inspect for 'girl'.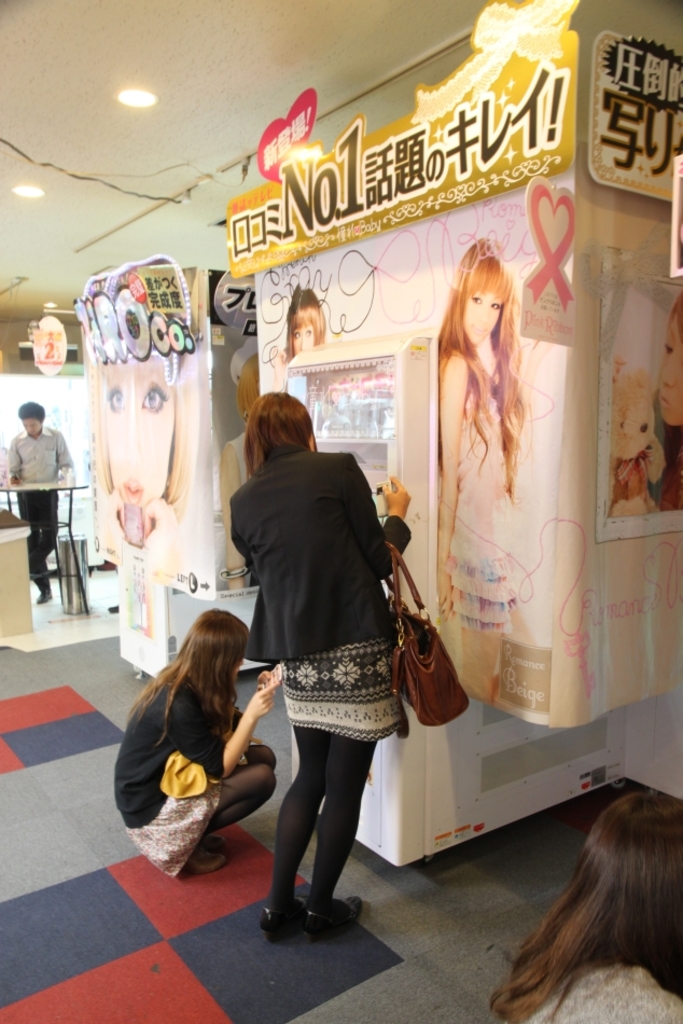
Inspection: bbox=[90, 324, 197, 579].
